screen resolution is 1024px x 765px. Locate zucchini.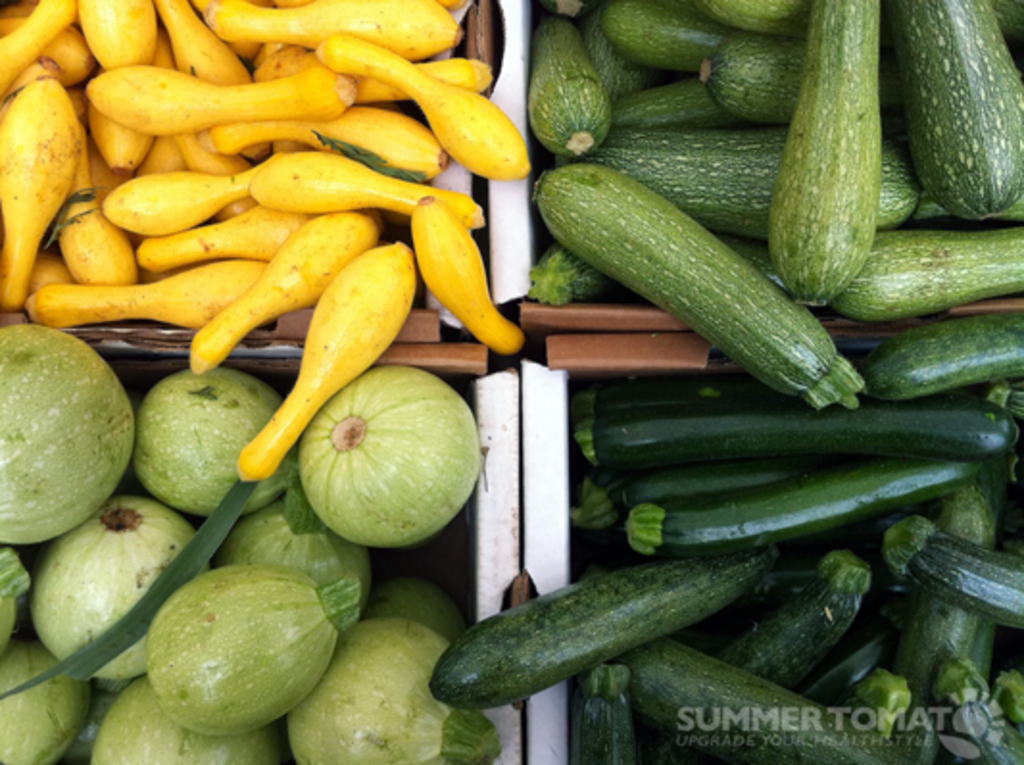
930/652/1020/763.
